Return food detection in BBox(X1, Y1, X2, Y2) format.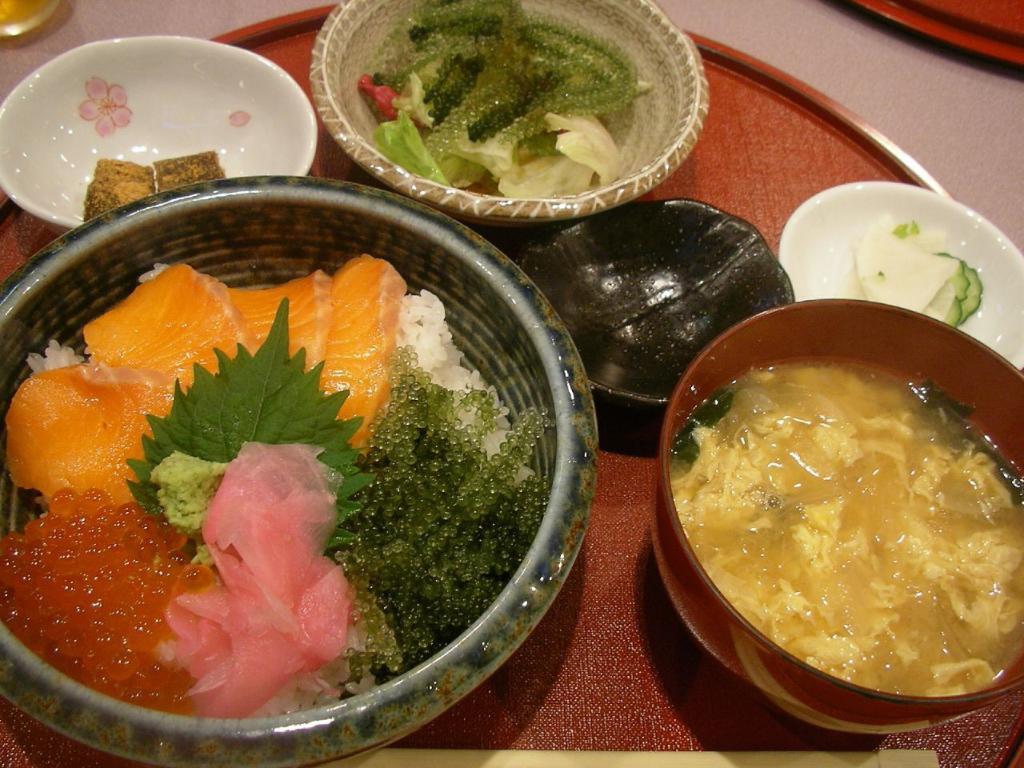
BBox(350, 0, 666, 212).
